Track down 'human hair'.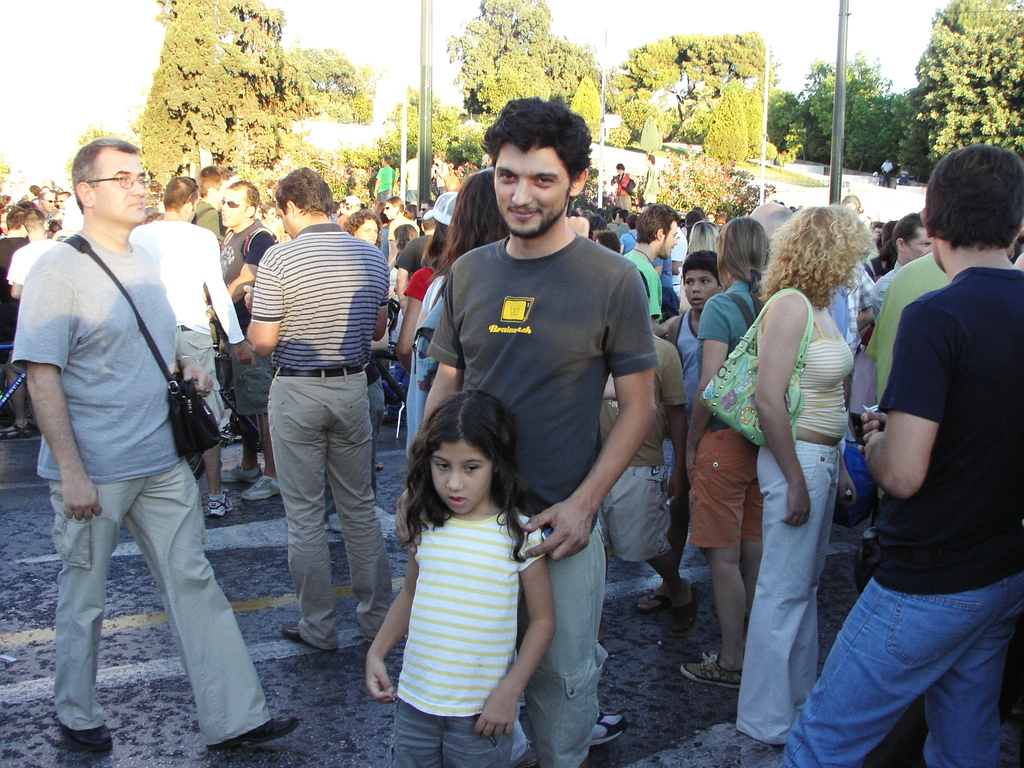
Tracked to x1=196 y1=161 x2=228 y2=193.
